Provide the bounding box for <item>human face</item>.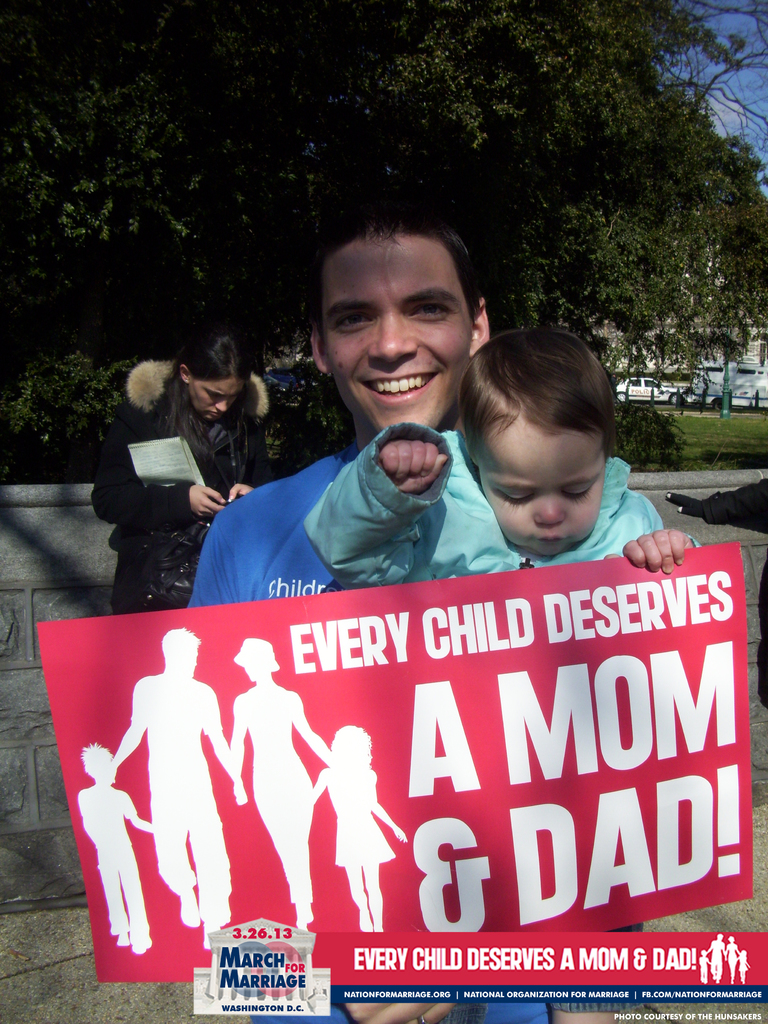
(196,381,243,422).
